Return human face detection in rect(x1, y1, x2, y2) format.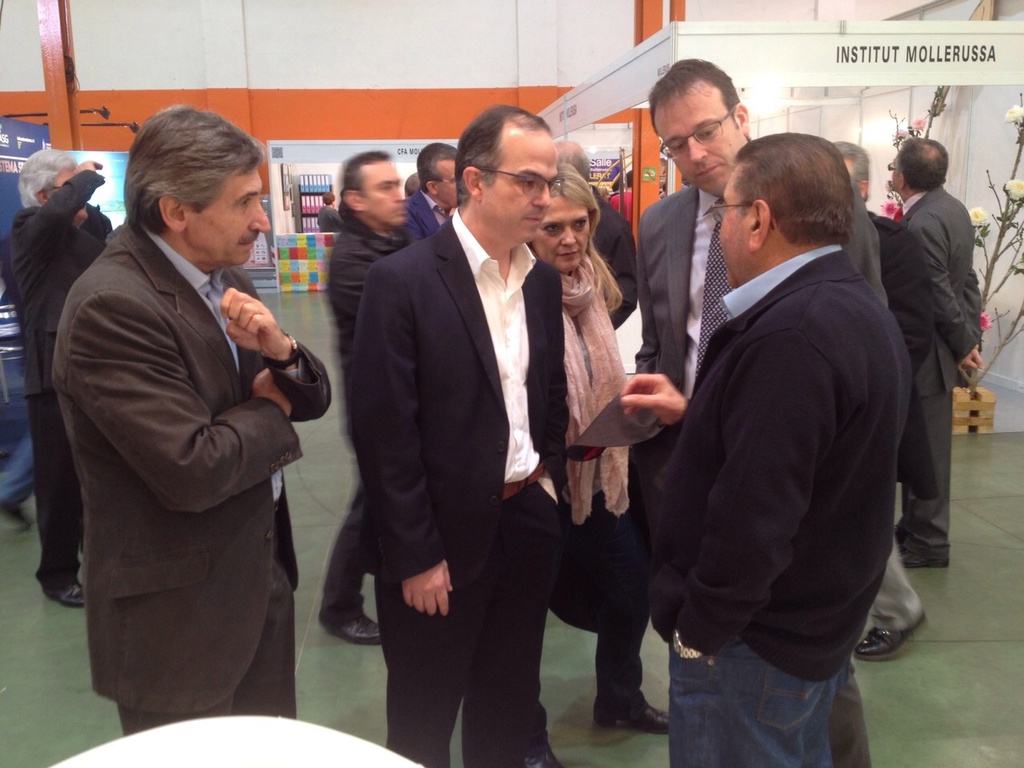
rect(53, 172, 90, 225).
